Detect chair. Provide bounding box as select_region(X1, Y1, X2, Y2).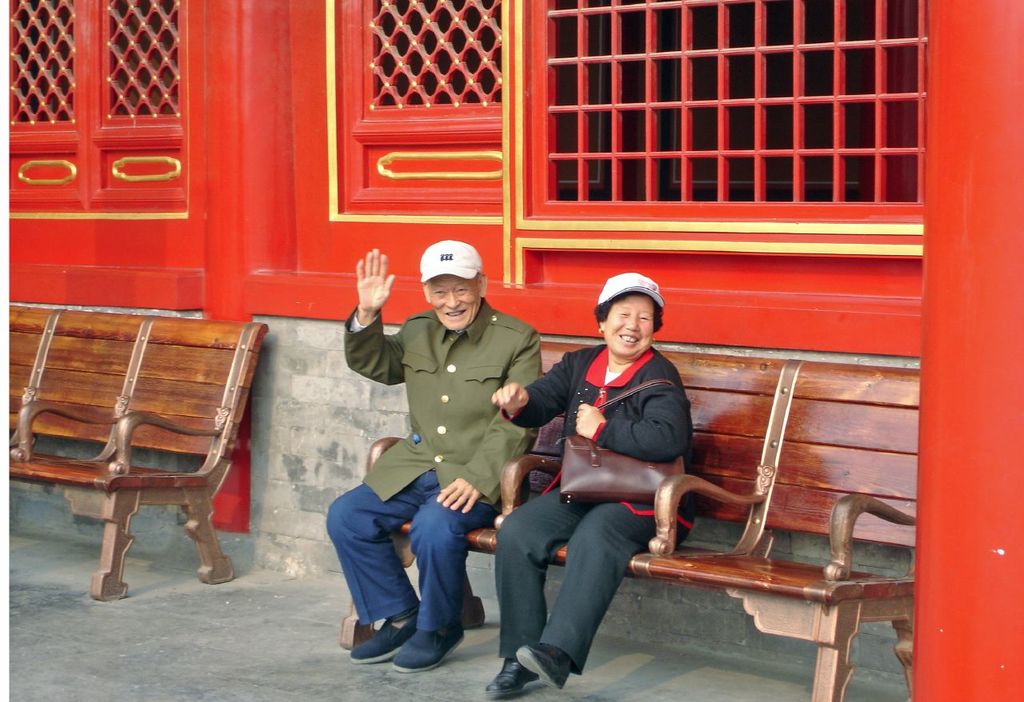
select_region(6, 309, 145, 473).
